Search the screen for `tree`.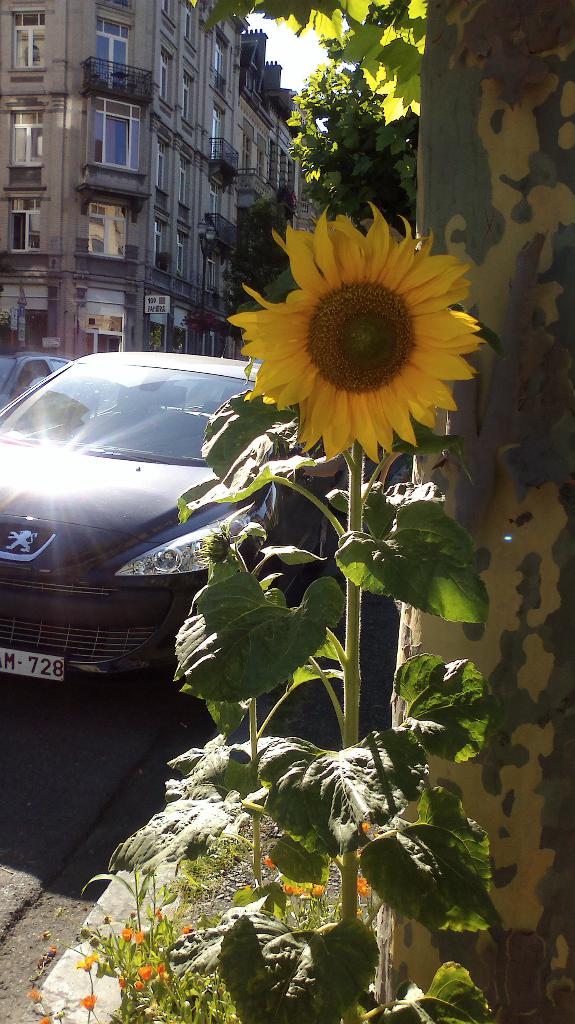
Found at region(378, 0, 574, 1023).
